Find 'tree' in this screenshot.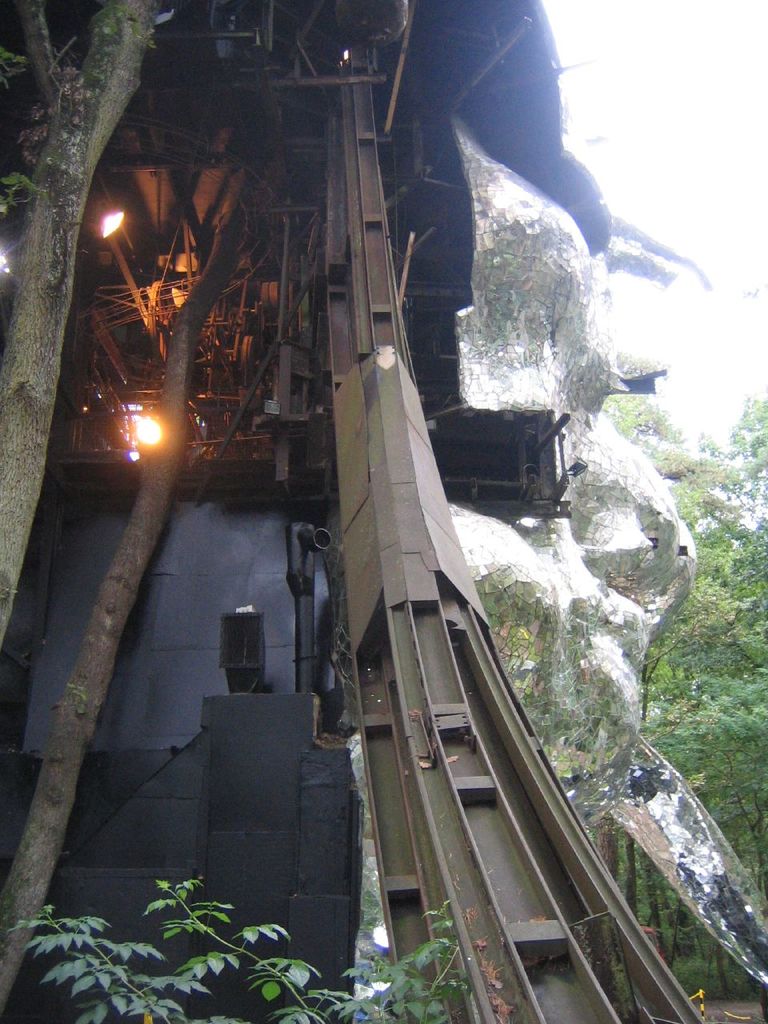
The bounding box for 'tree' is x1=0, y1=150, x2=288, y2=1022.
